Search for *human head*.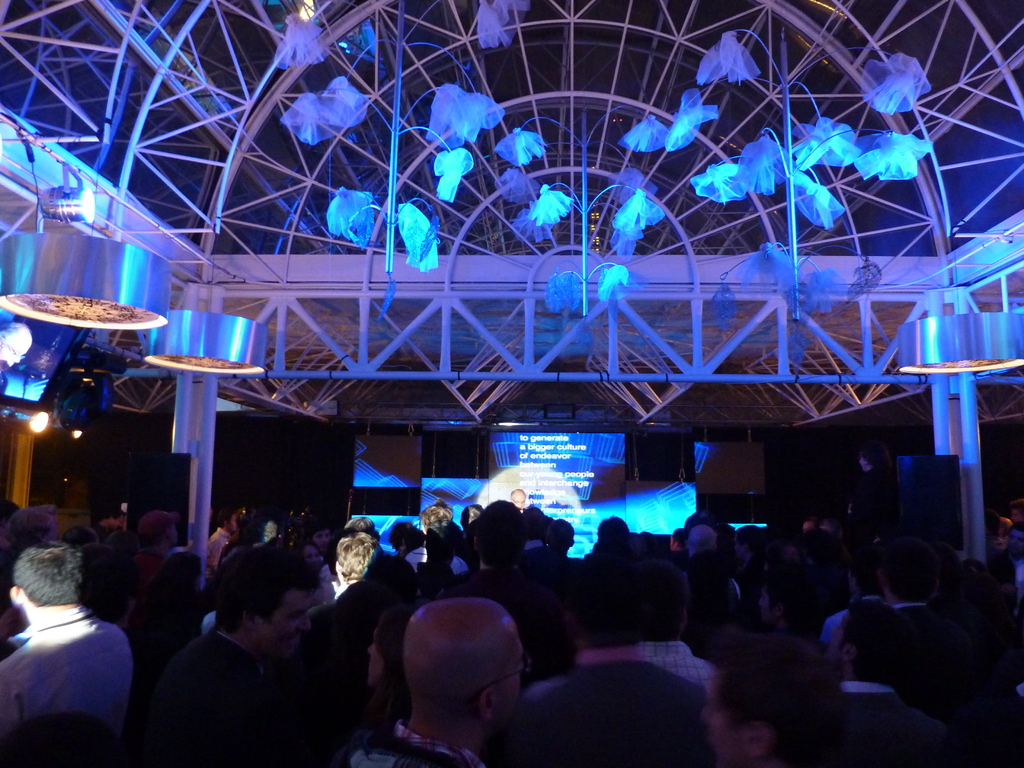
Found at (217,511,241,531).
